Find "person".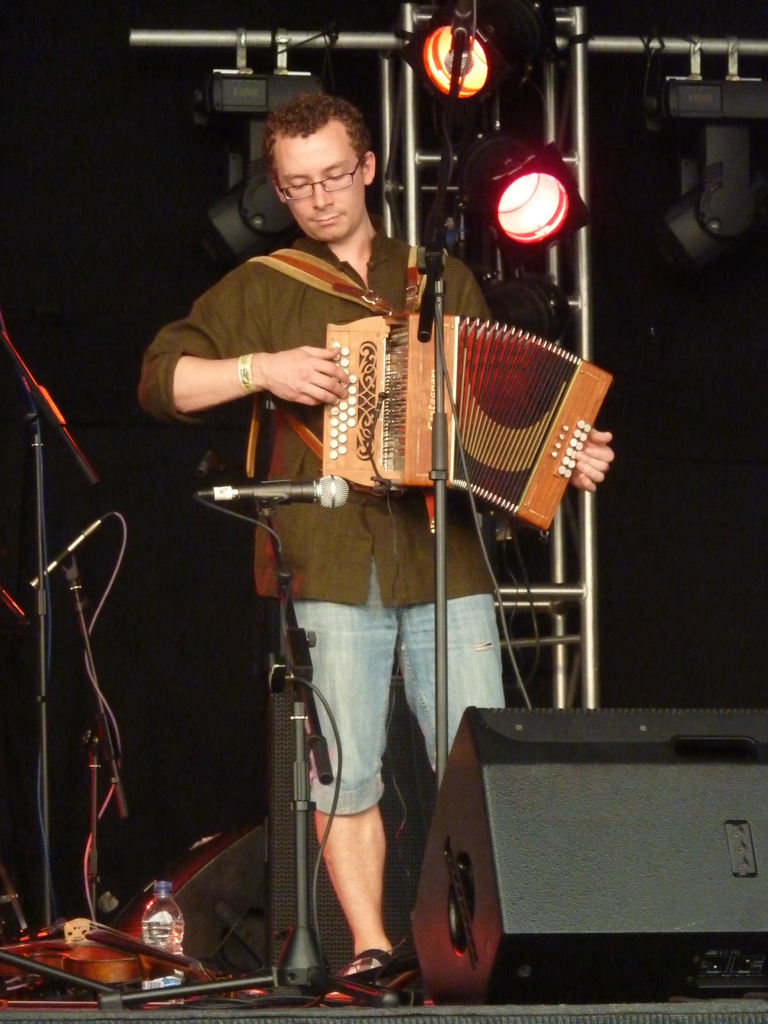
x1=137 y1=84 x2=624 y2=979.
